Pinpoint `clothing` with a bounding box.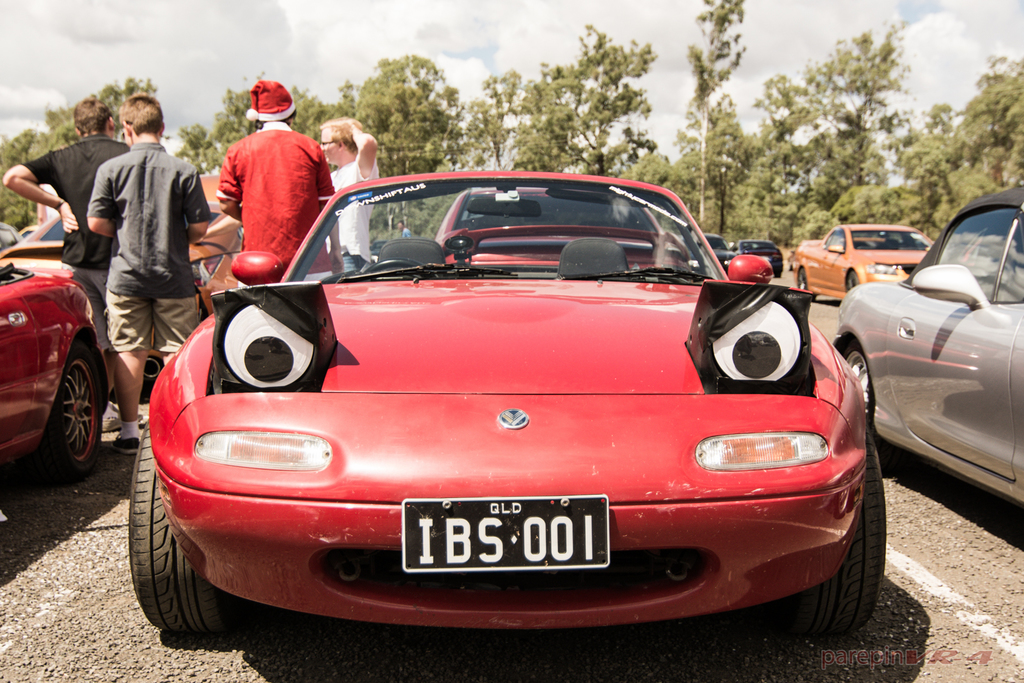
[left=330, top=157, right=377, bottom=278].
